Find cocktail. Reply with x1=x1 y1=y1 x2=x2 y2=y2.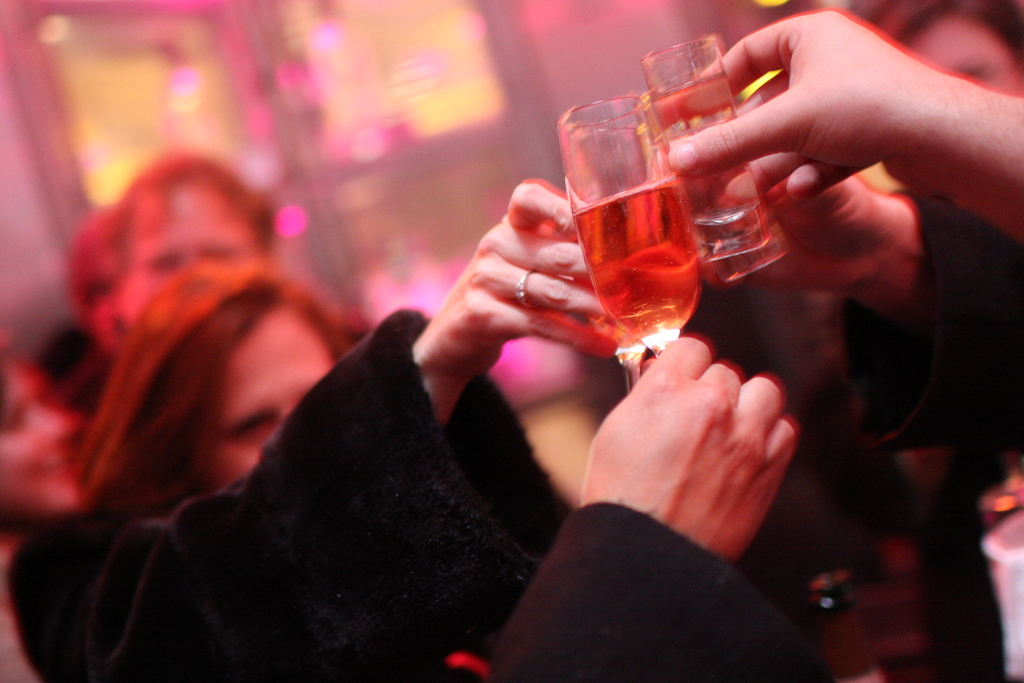
x1=641 y1=34 x2=772 y2=261.
